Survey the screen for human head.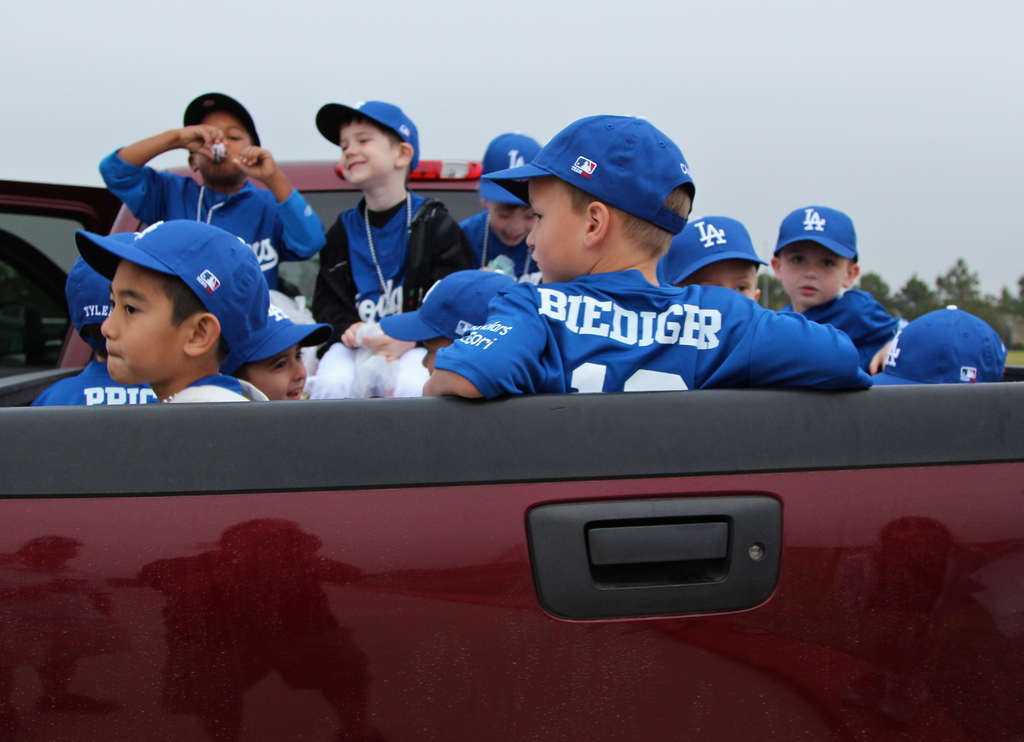
Survey found: select_region(495, 102, 698, 281).
